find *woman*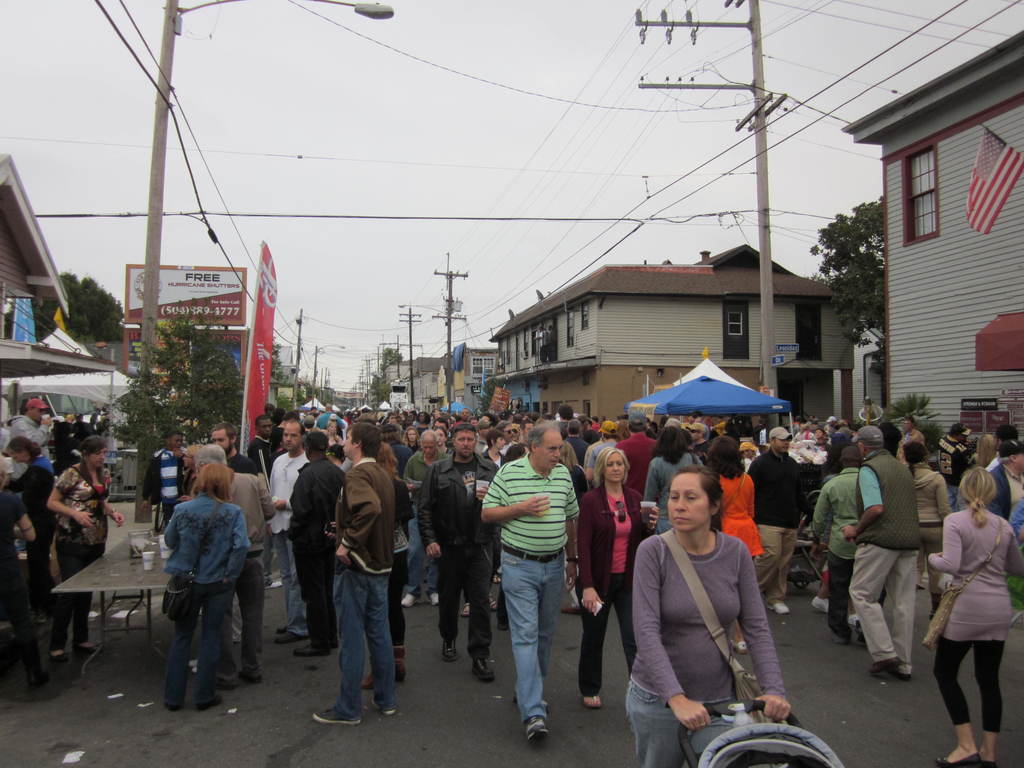
[577,447,660,709]
